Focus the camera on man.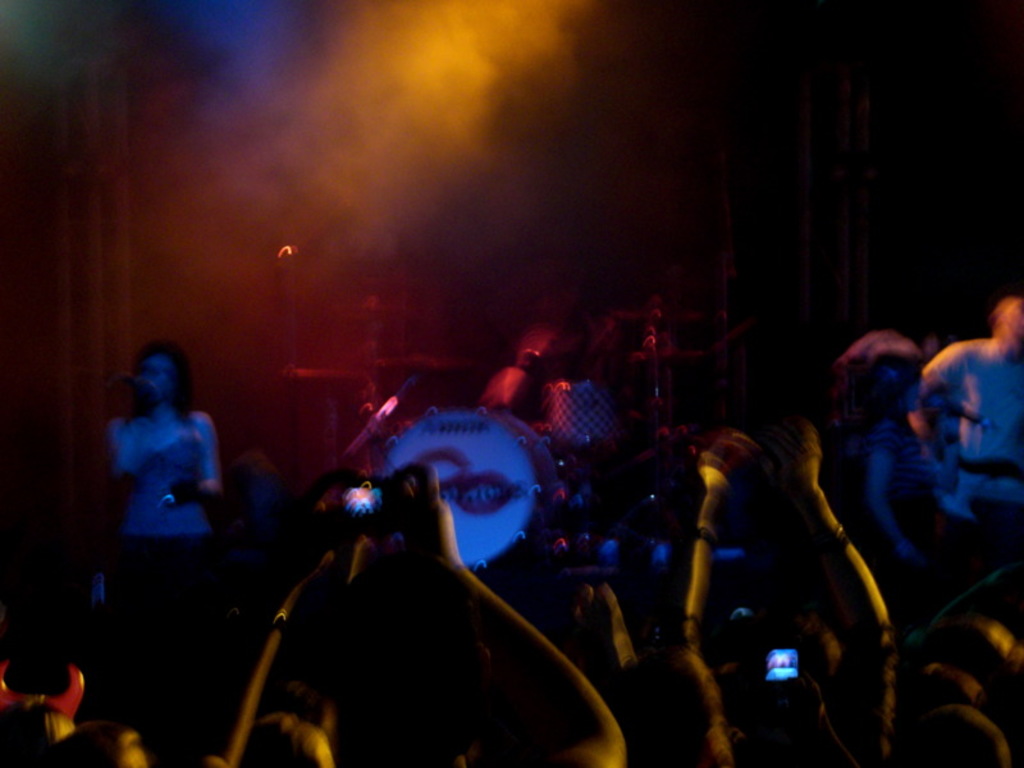
Focus region: l=914, t=301, r=1023, b=538.
